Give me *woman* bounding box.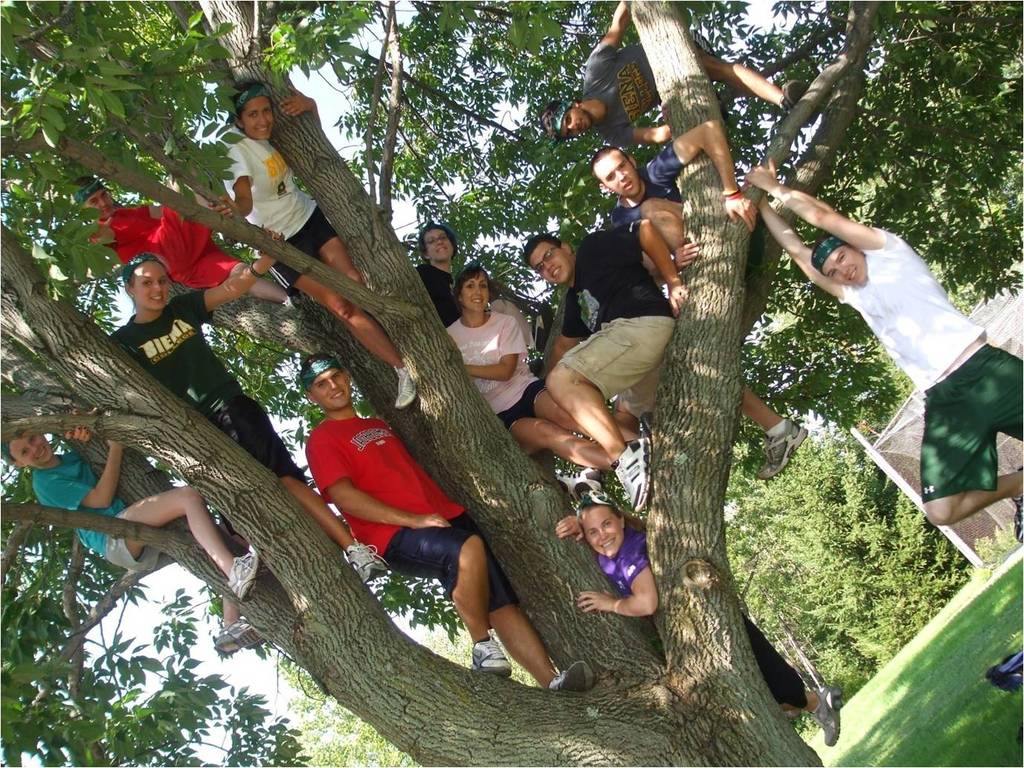
BBox(0, 438, 257, 665).
